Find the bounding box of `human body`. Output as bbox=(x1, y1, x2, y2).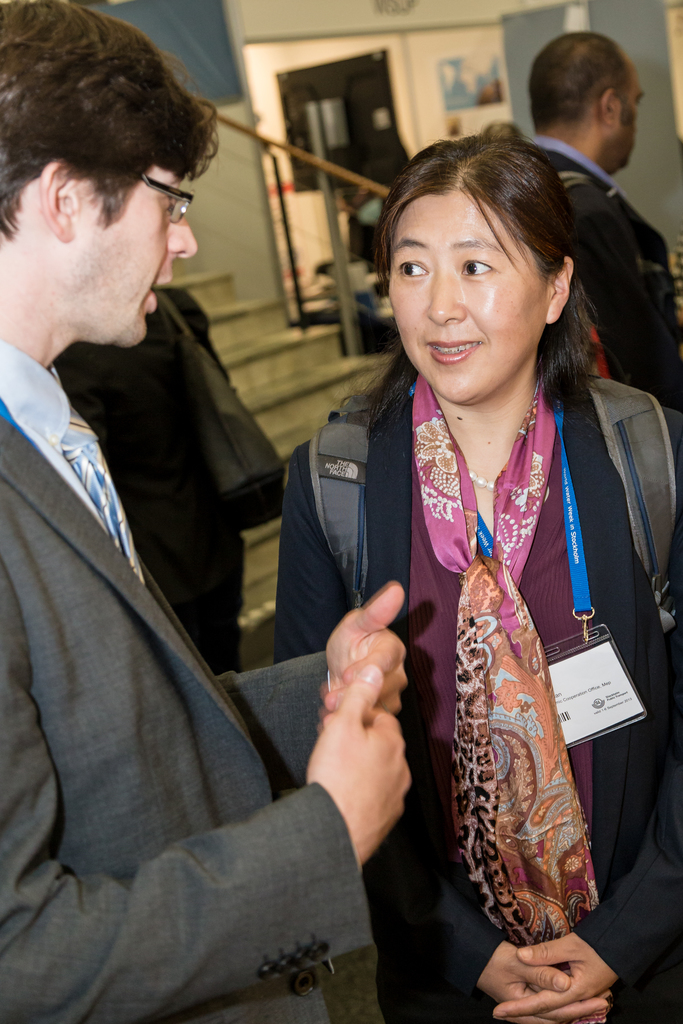
bbox=(259, 156, 650, 1007).
